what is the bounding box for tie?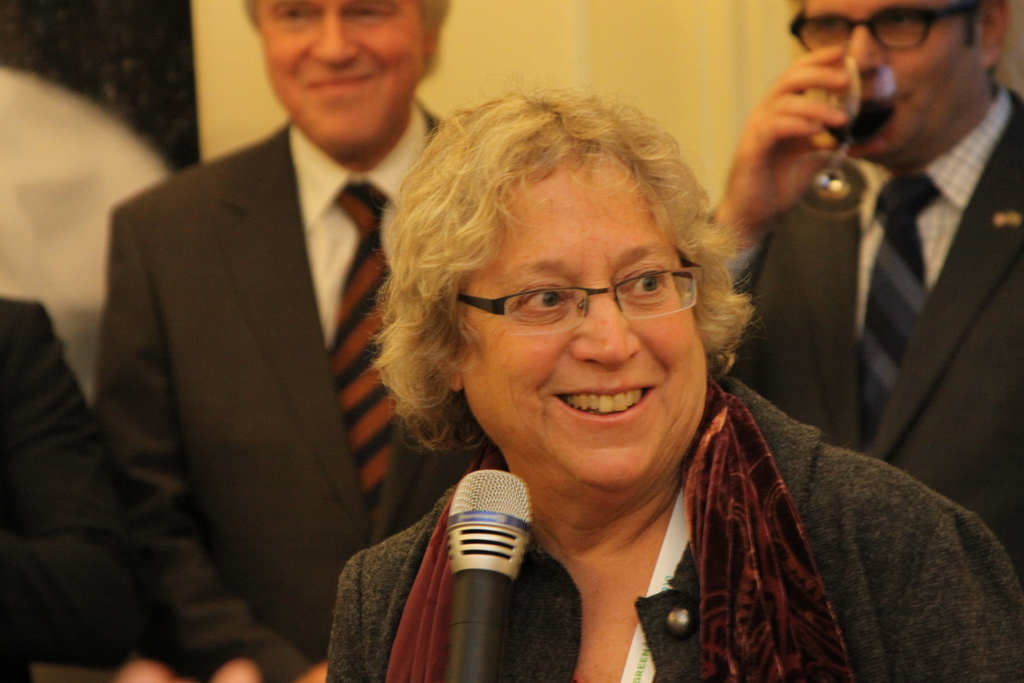
(860,165,933,447).
